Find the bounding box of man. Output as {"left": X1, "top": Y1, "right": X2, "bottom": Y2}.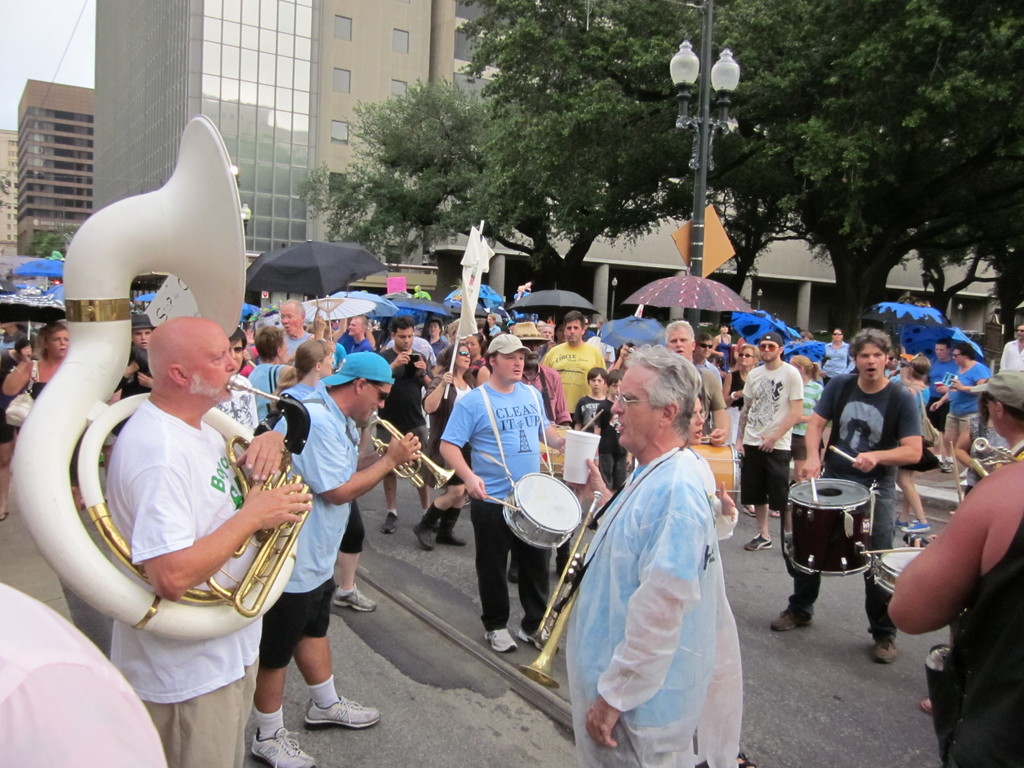
{"left": 997, "top": 322, "right": 1023, "bottom": 381}.
